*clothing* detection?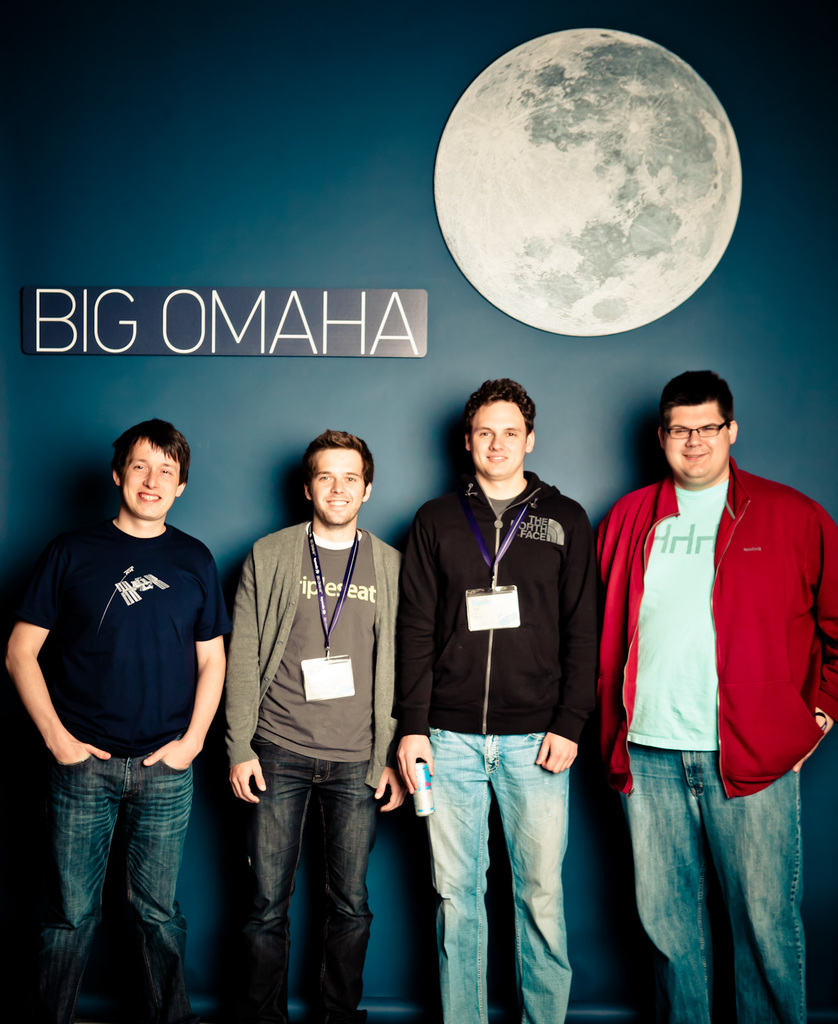
region(394, 468, 601, 1023)
